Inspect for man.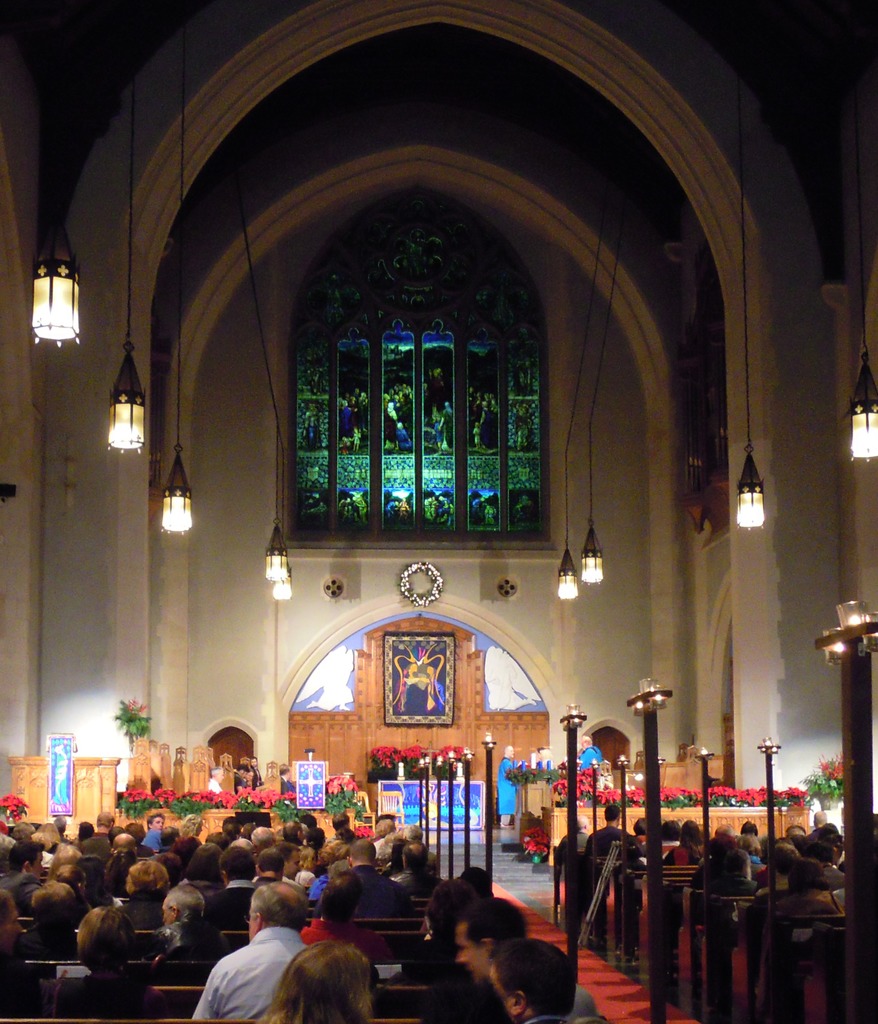
Inspection: BBox(54, 814, 75, 844).
